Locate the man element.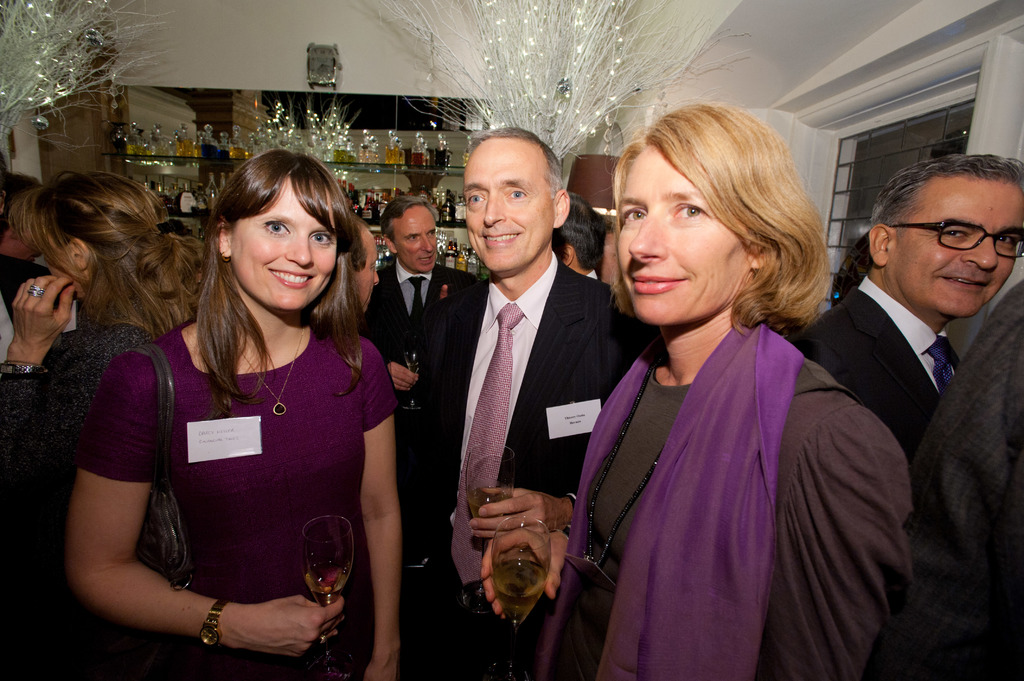
Element bbox: [0,174,47,269].
